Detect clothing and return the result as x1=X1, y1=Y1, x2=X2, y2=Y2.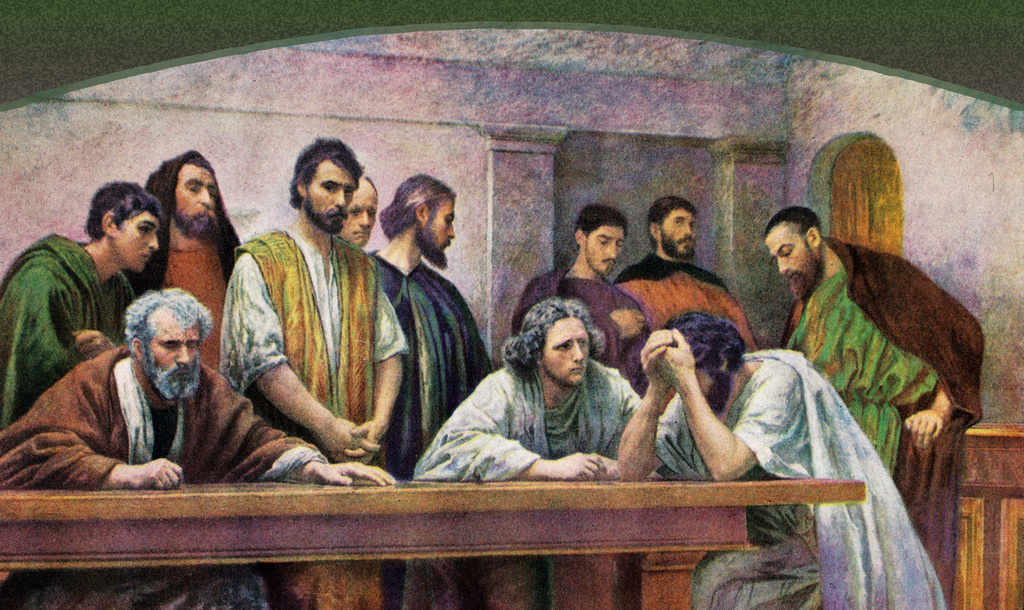
x1=0, y1=232, x2=137, y2=430.
